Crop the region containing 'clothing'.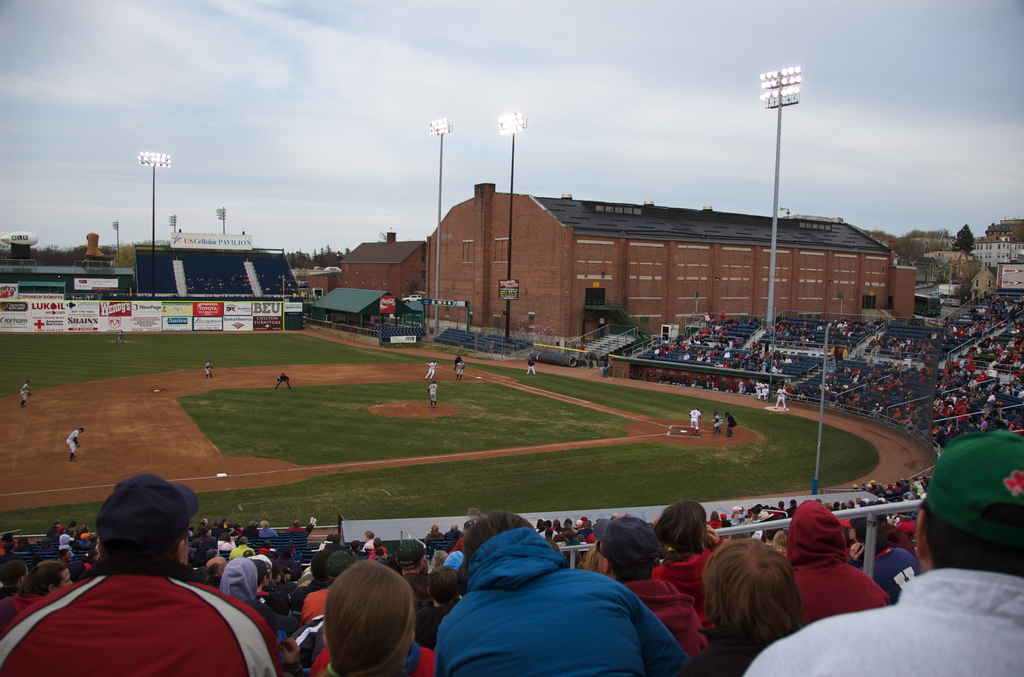
Crop region: (92,474,199,559).
